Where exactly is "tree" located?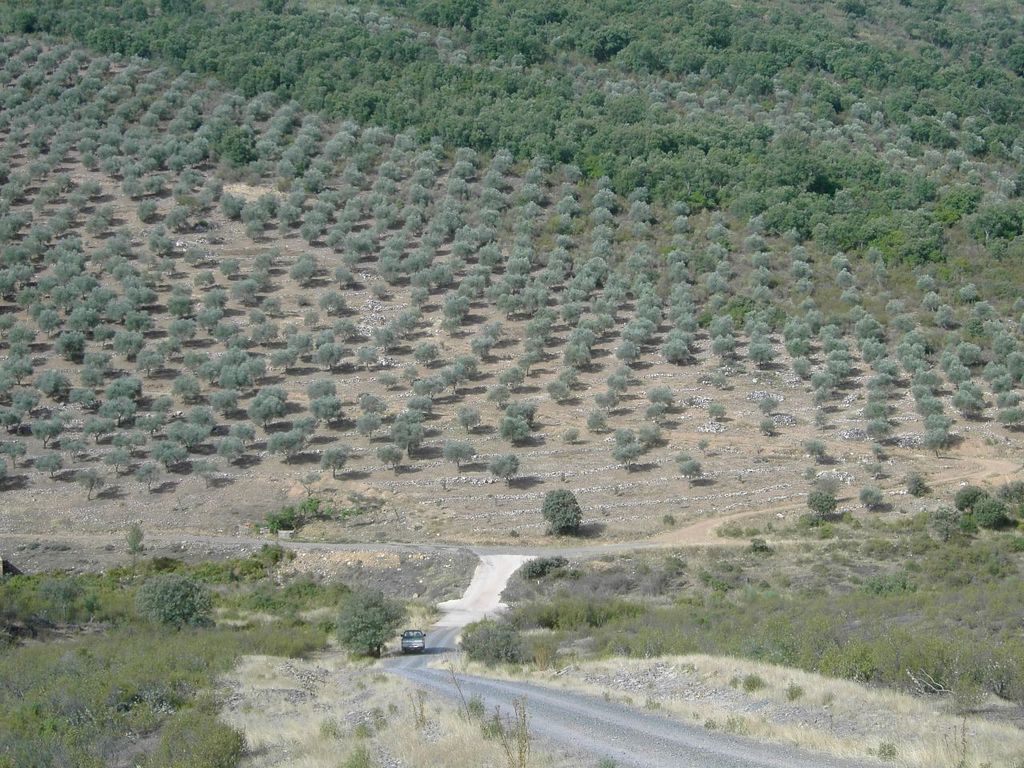
Its bounding box is (x1=322, y1=446, x2=350, y2=472).
